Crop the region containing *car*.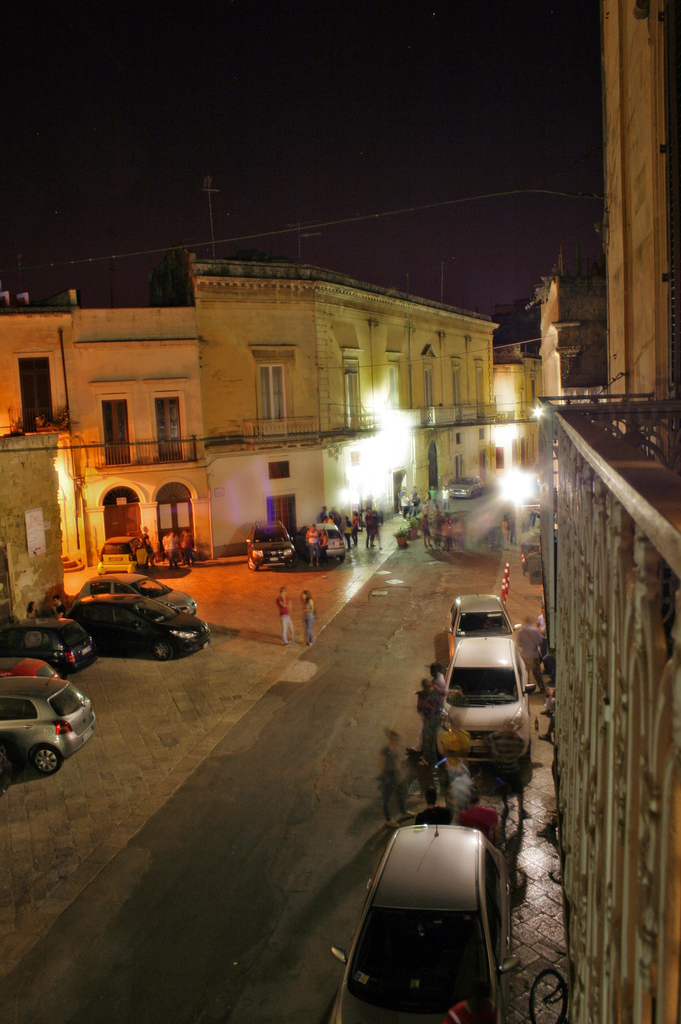
Crop region: x1=448 y1=591 x2=520 y2=636.
